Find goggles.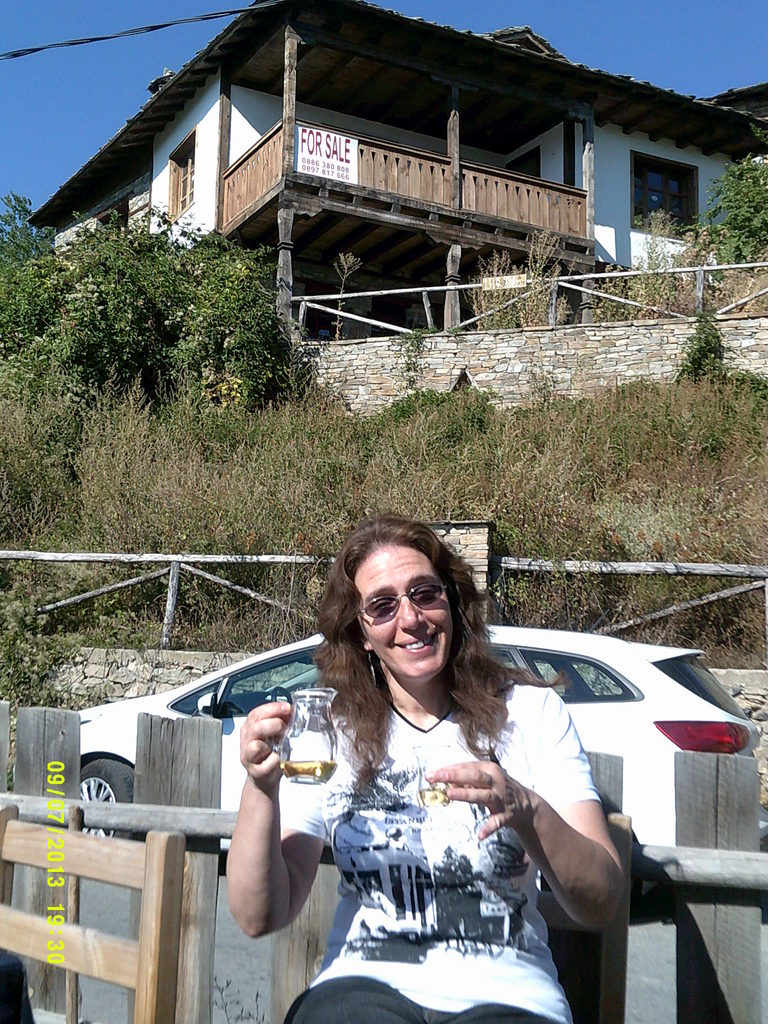
crop(358, 581, 450, 621).
